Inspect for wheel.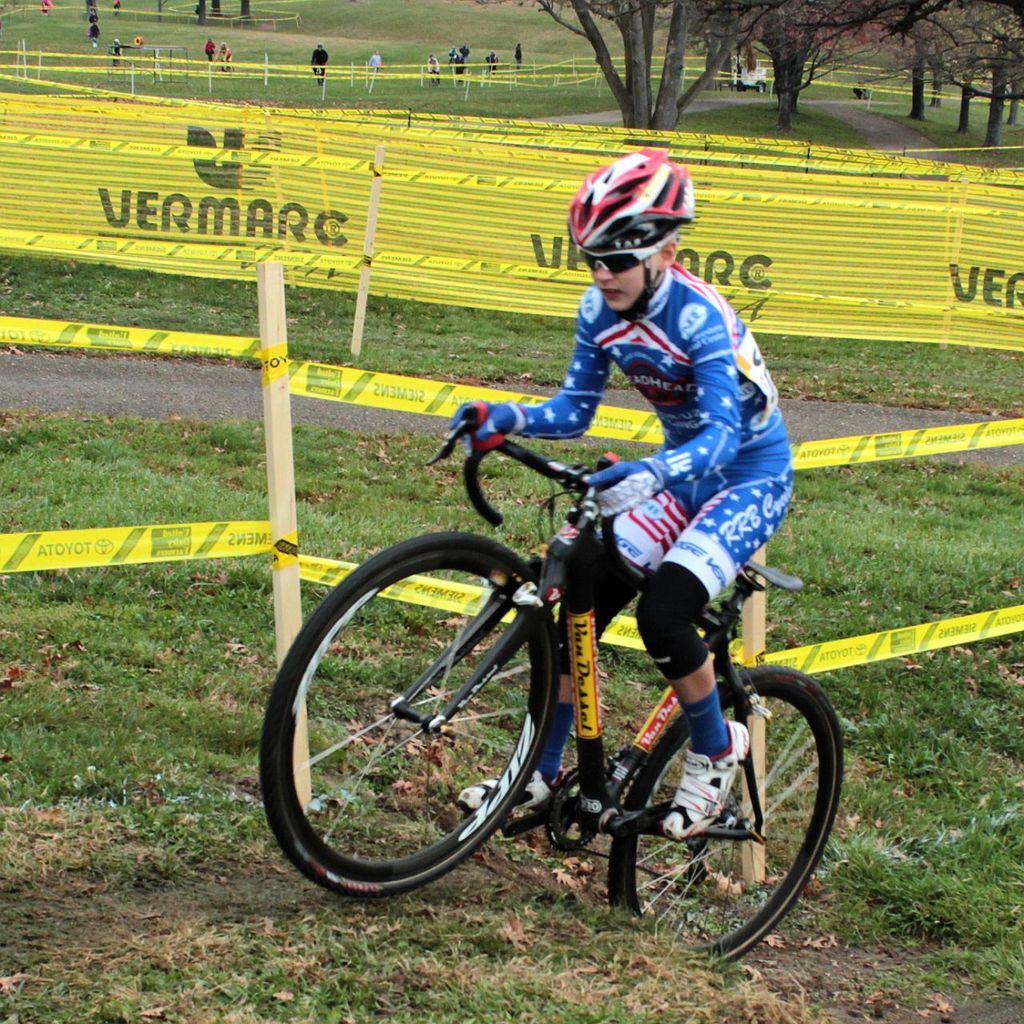
Inspection: bbox=[607, 667, 841, 970].
